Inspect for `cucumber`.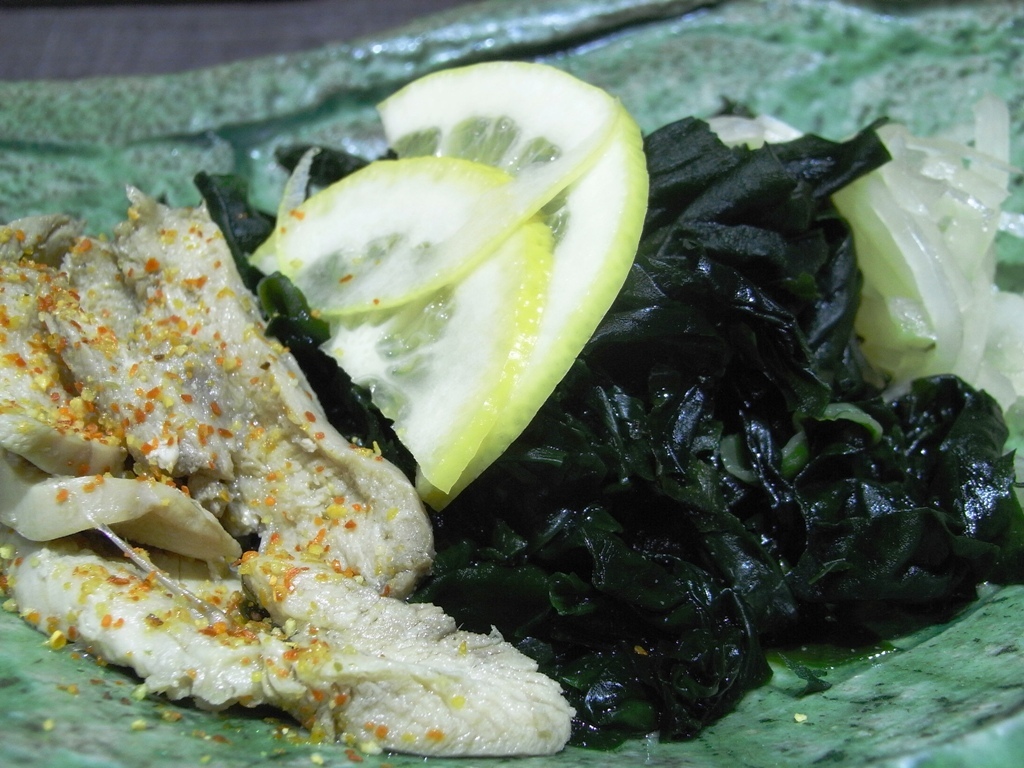
Inspection: <bbox>264, 55, 628, 513</bbox>.
